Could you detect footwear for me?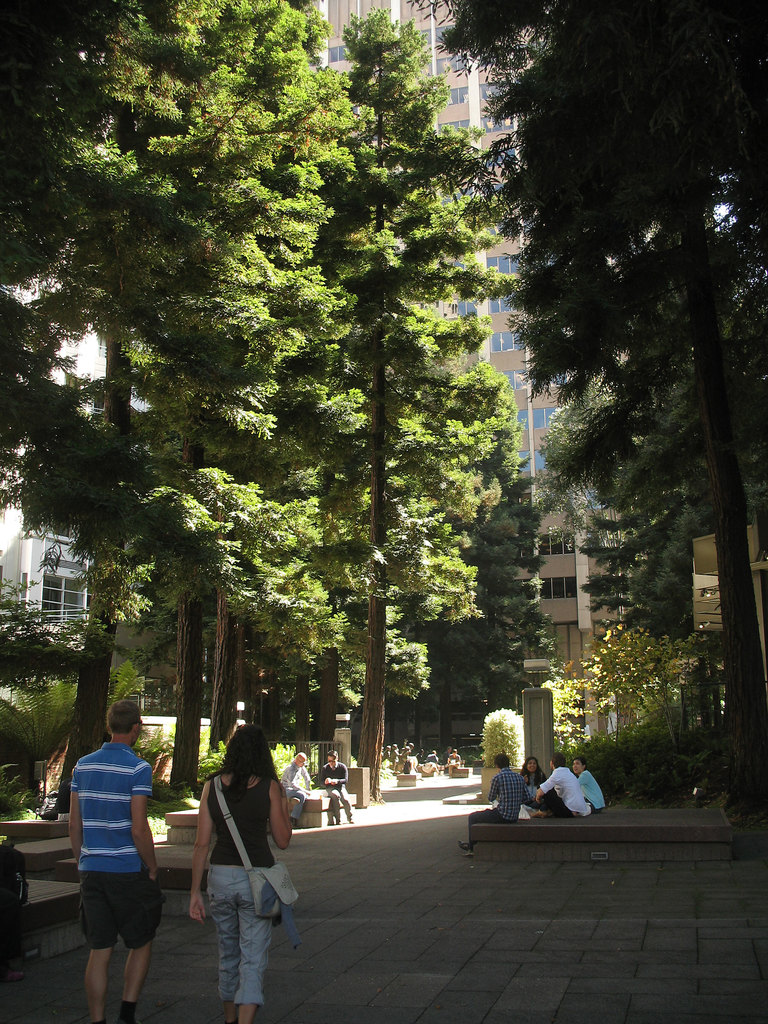
Detection result: box(527, 811, 546, 821).
